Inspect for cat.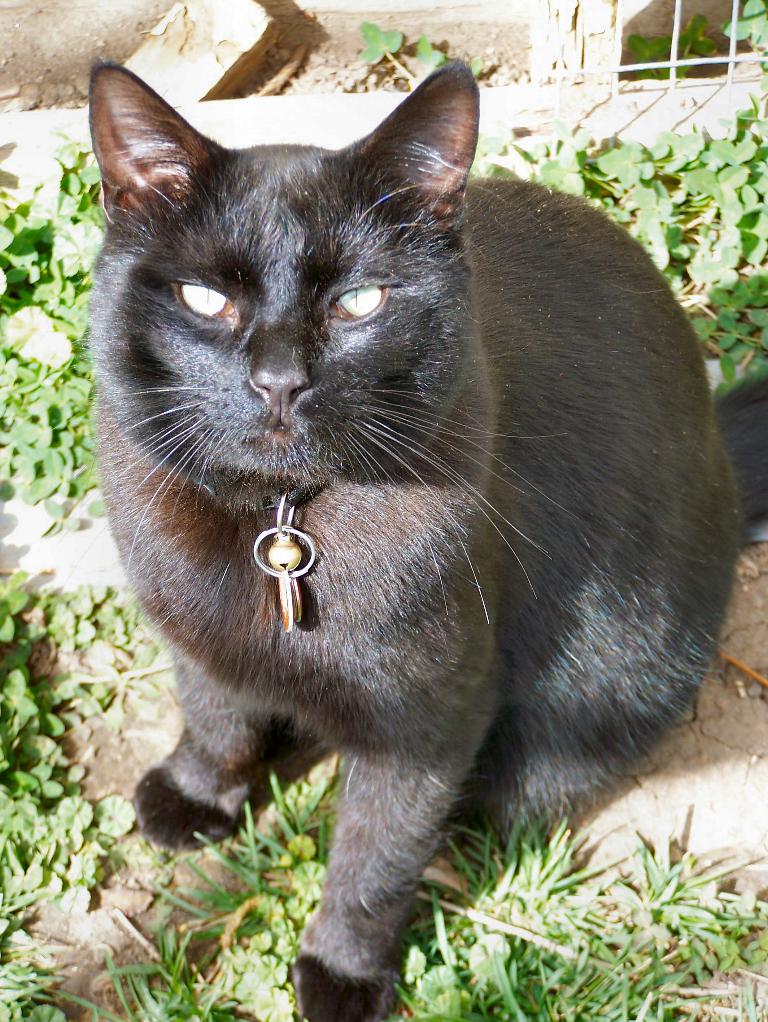
Inspection: (93, 64, 751, 1021).
